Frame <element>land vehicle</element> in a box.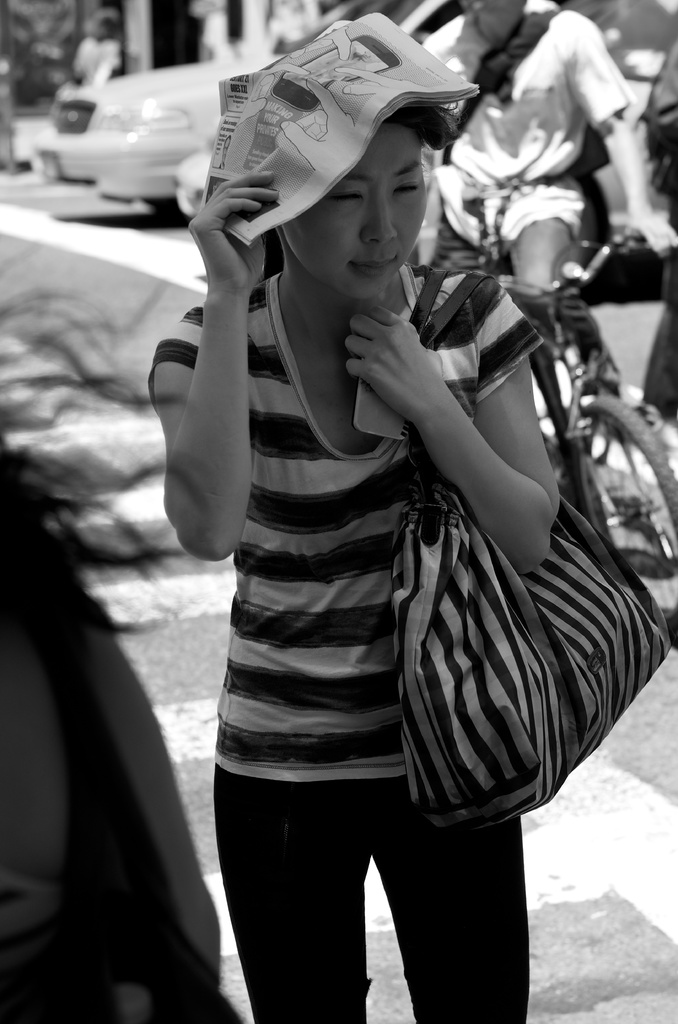
<bbox>26, 31, 287, 216</bbox>.
